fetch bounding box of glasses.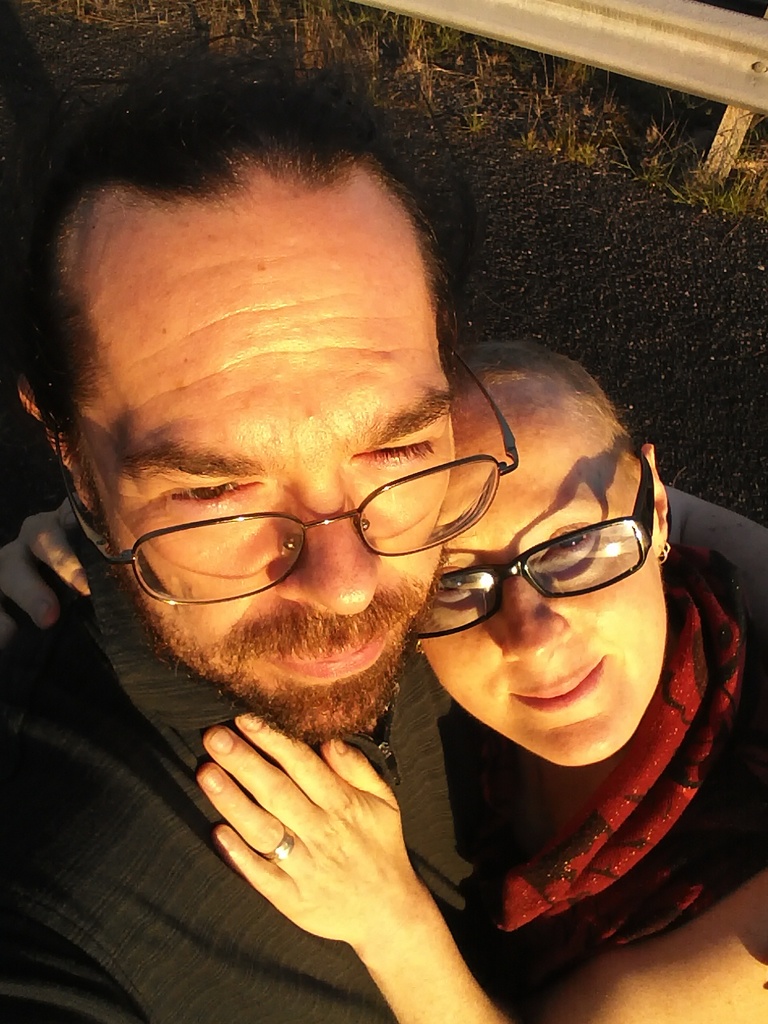
Bbox: <box>401,446,663,638</box>.
